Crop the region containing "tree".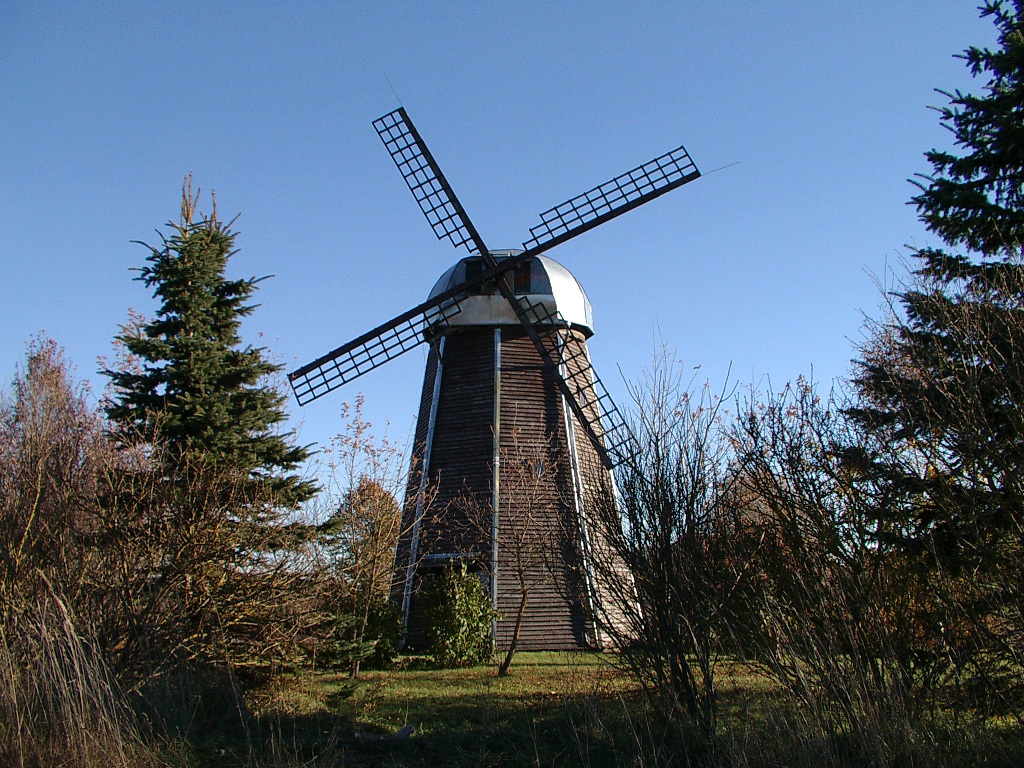
Crop region: 854, 0, 1023, 568.
